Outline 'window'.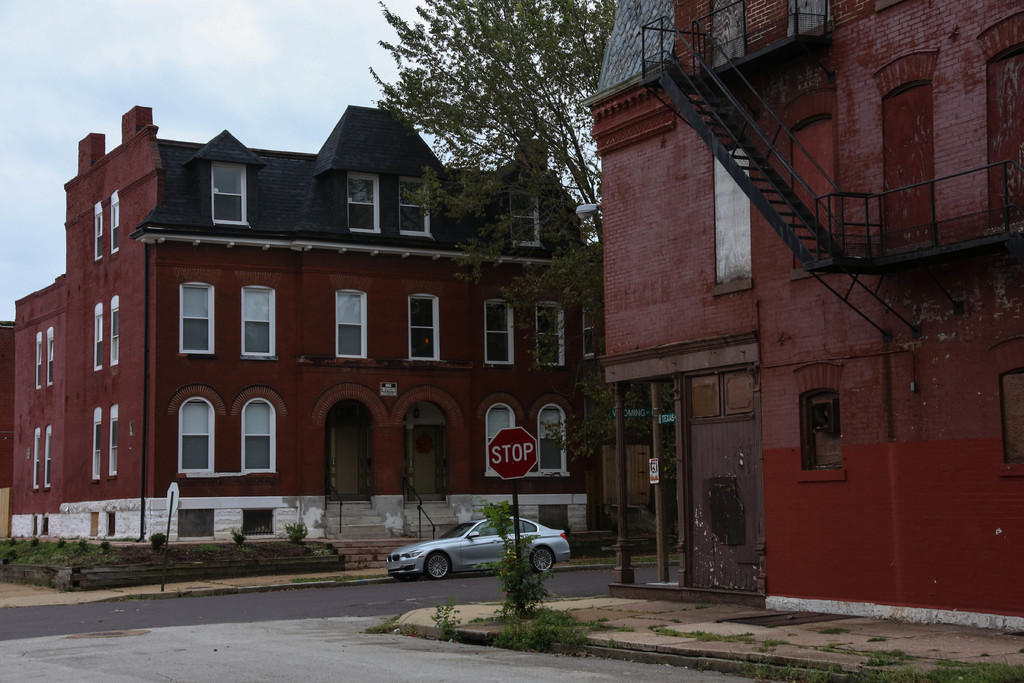
Outline: [212,161,246,226].
